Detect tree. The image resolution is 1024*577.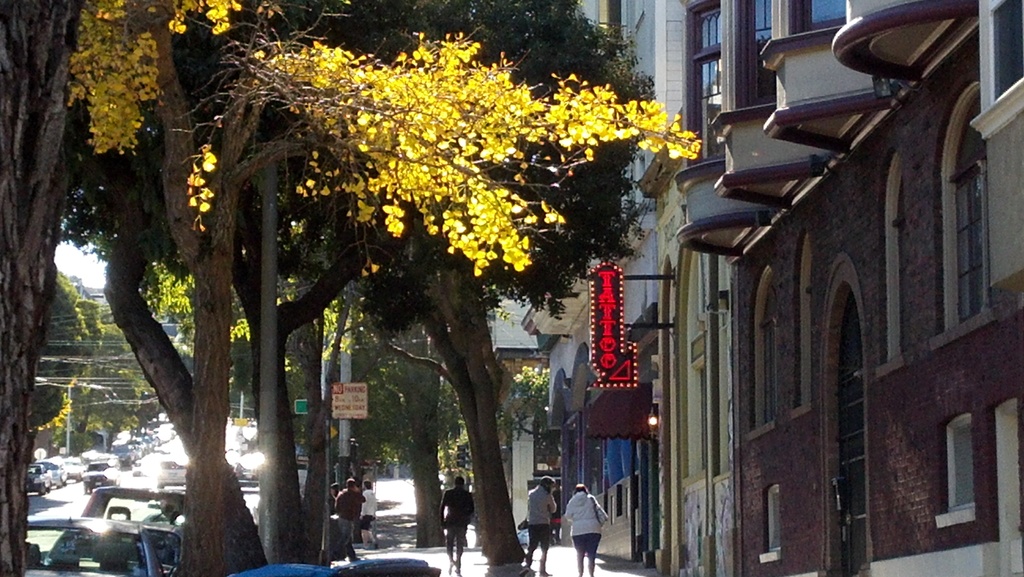
l=51, t=0, r=660, b=569.
